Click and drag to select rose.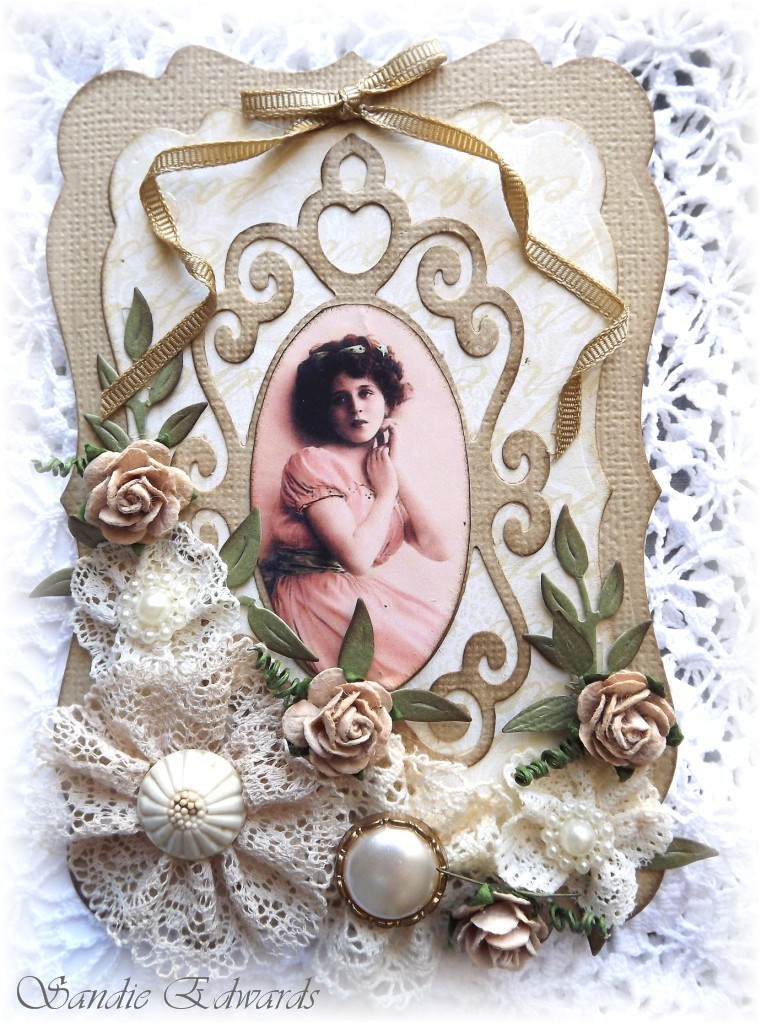
Selection: 282,670,397,778.
